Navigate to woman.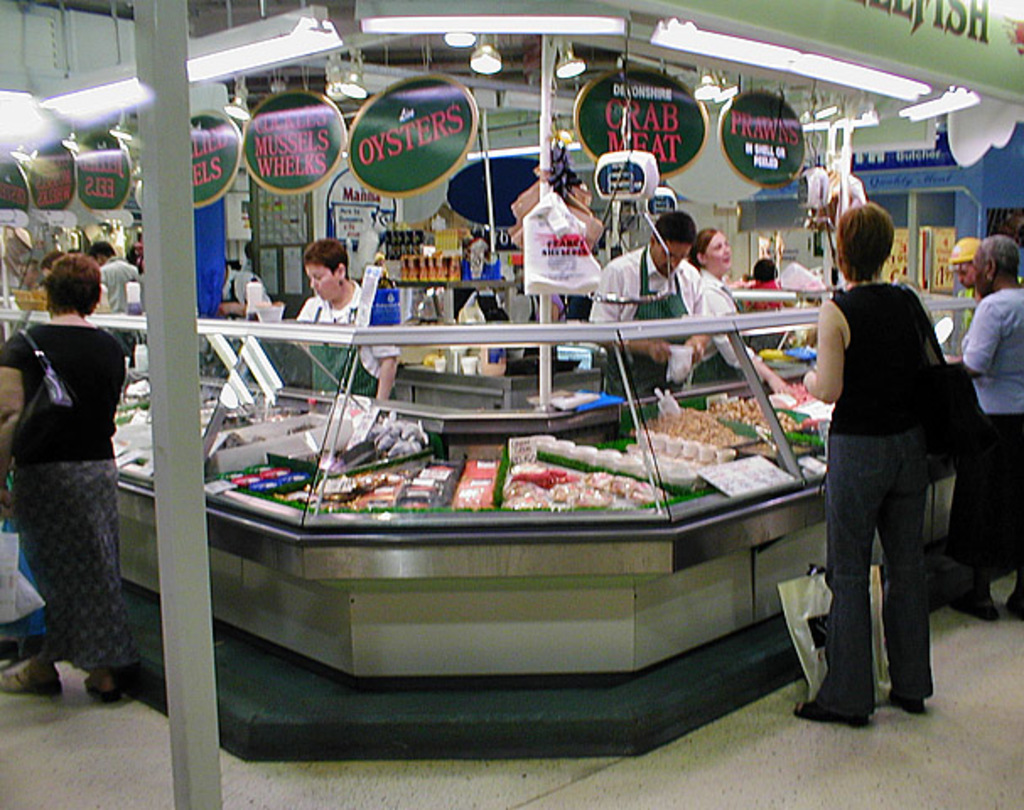
Navigation target: select_region(297, 236, 398, 403).
